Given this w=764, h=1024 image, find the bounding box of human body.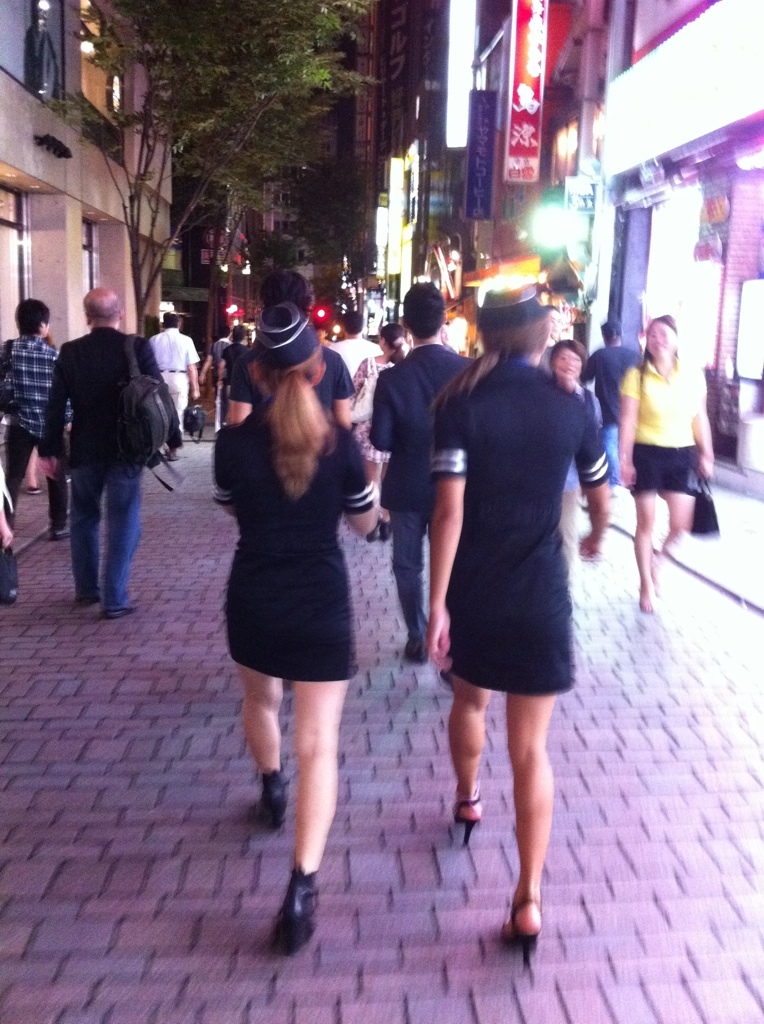
{"x1": 46, "y1": 288, "x2": 174, "y2": 618}.
